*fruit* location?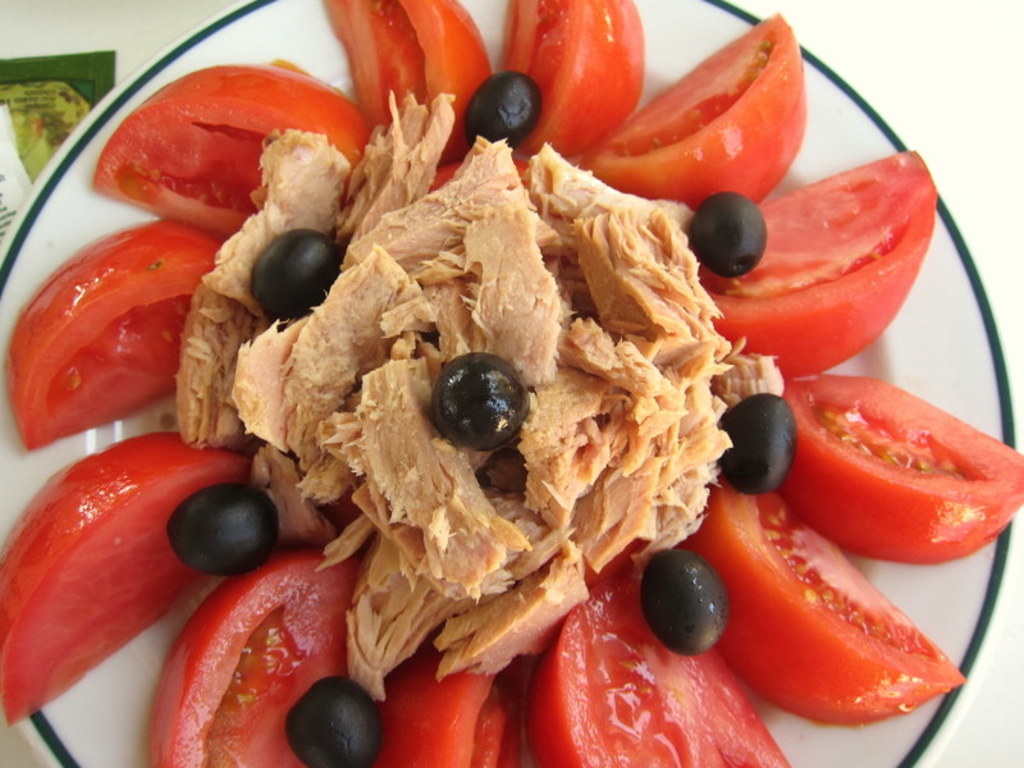
box(717, 388, 795, 493)
